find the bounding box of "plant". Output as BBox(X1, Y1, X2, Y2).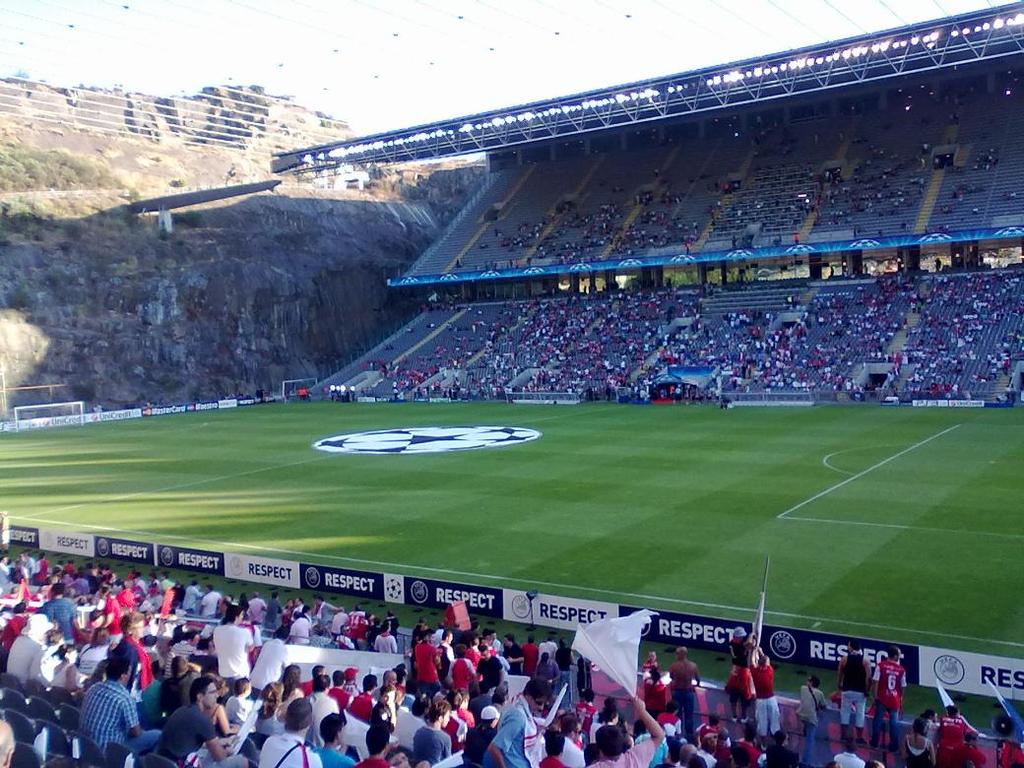
BBox(151, 154, 161, 161).
